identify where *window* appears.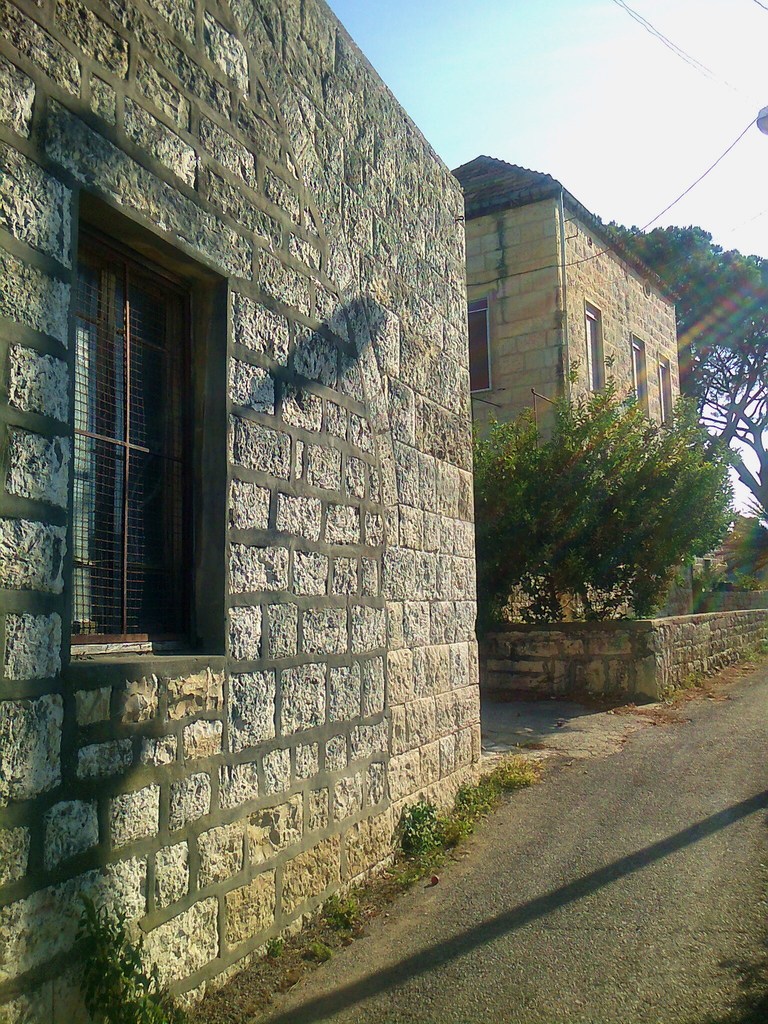
Appears at bbox=(653, 356, 682, 431).
